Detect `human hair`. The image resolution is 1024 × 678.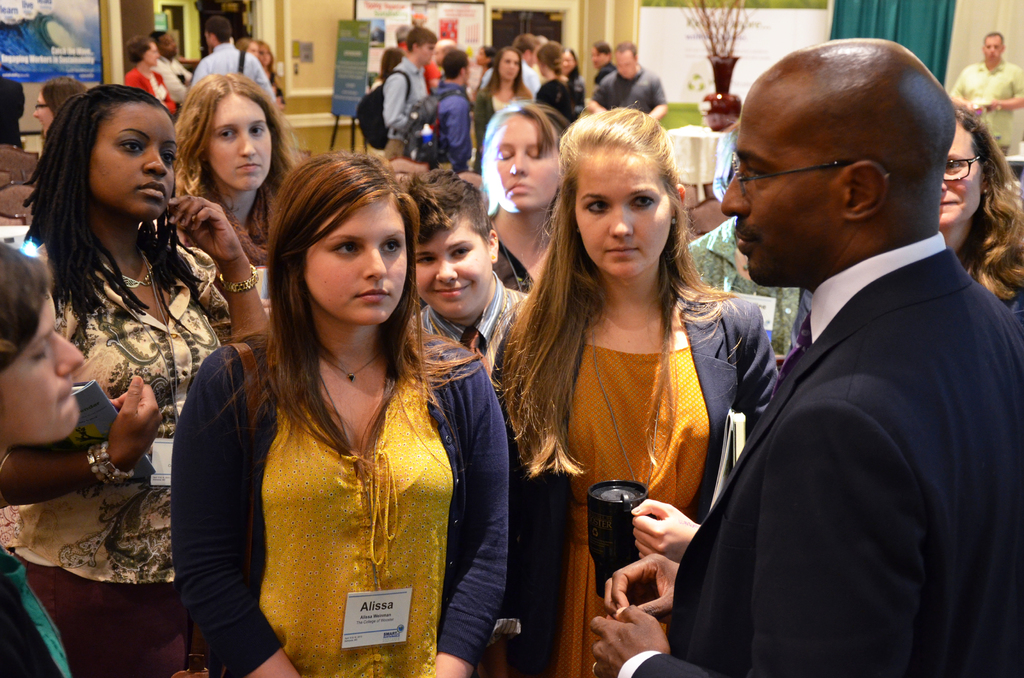
bbox(256, 37, 273, 70).
